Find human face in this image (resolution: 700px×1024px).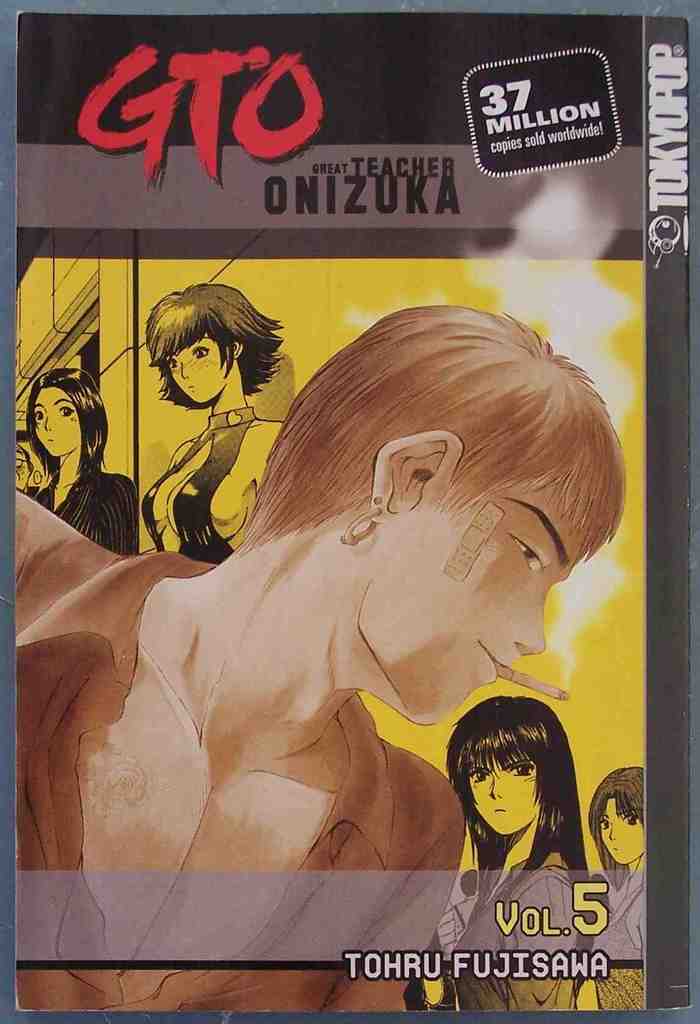
[x1=166, y1=335, x2=230, y2=403].
